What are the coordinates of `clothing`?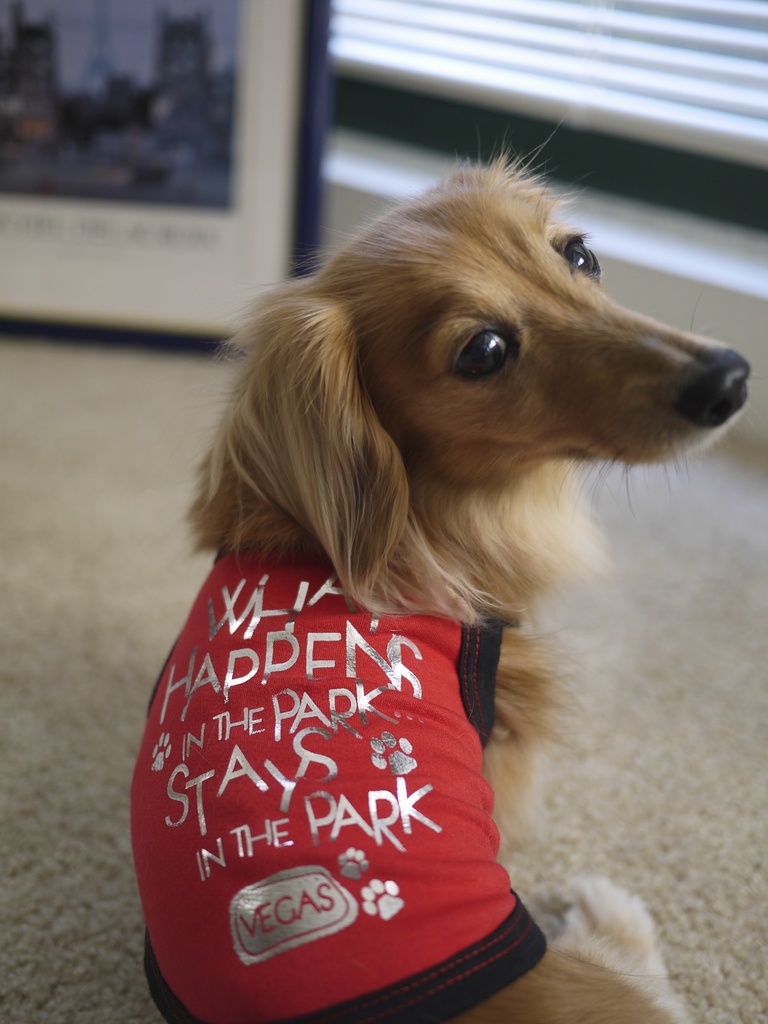
[left=127, top=533, right=551, bottom=1023].
